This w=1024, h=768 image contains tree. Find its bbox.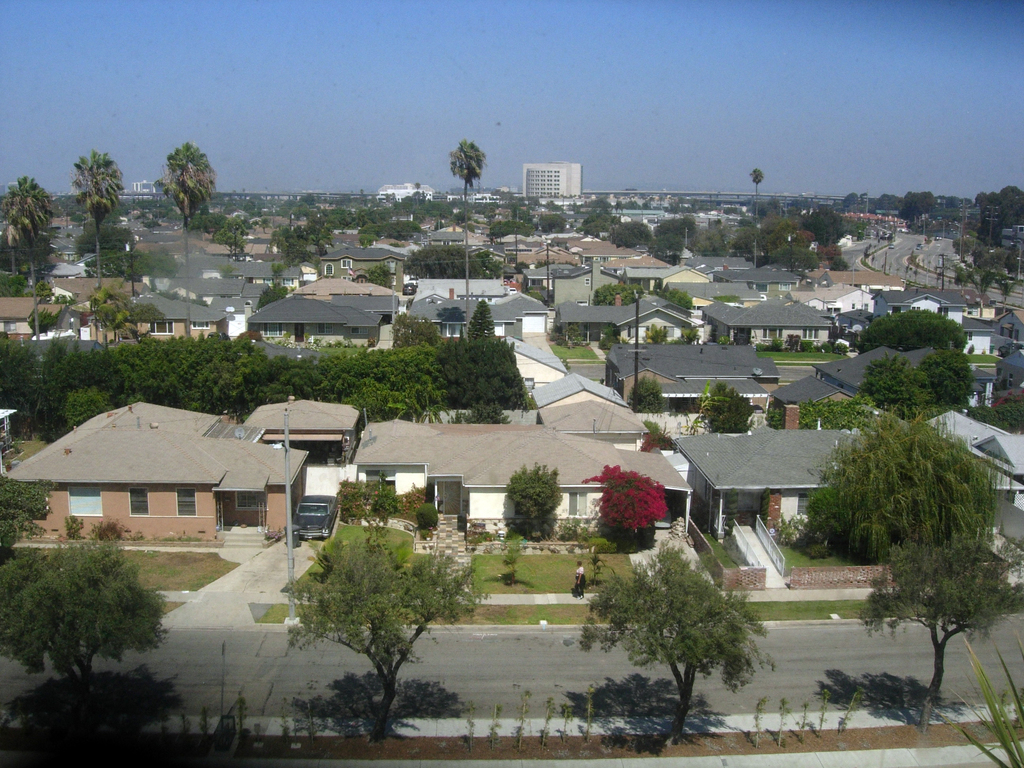
[801, 412, 1020, 736].
